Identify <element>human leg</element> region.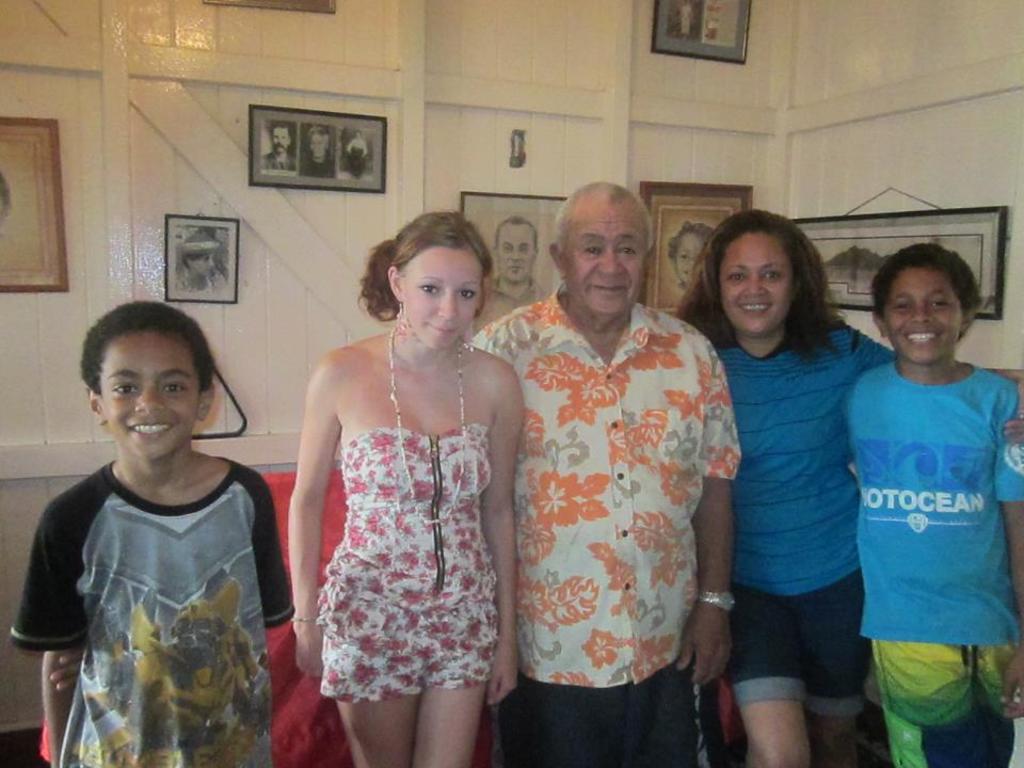
Region: {"left": 810, "top": 573, "right": 860, "bottom": 767}.
